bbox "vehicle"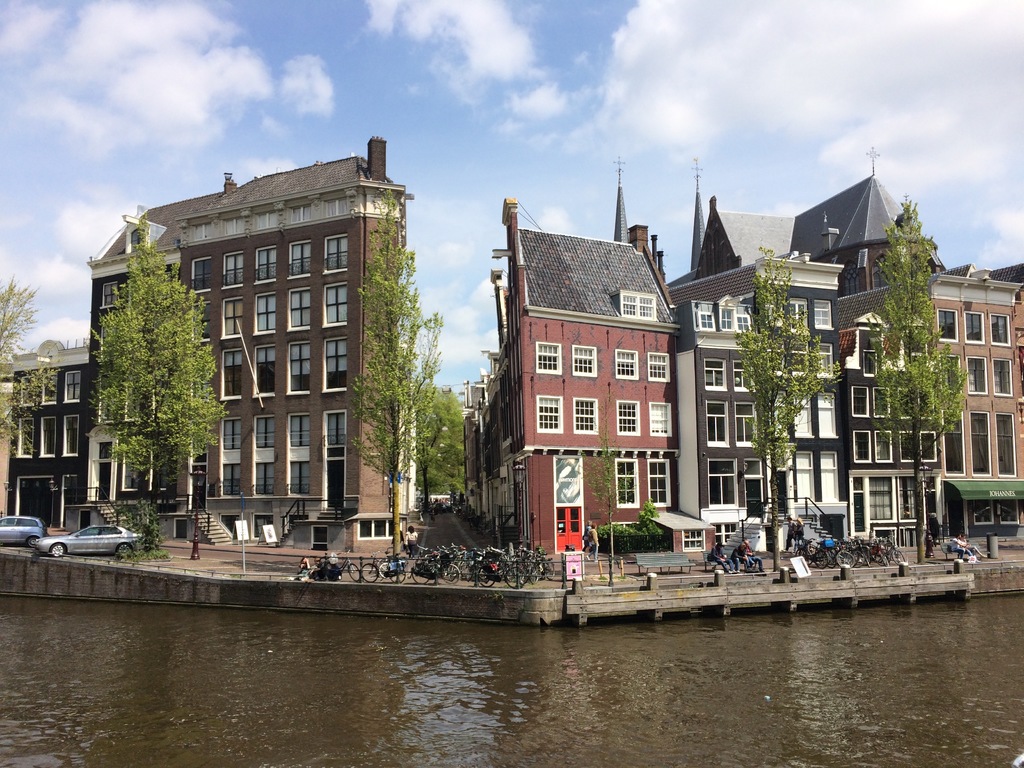
bbox=(33, 524, 144, 558)
